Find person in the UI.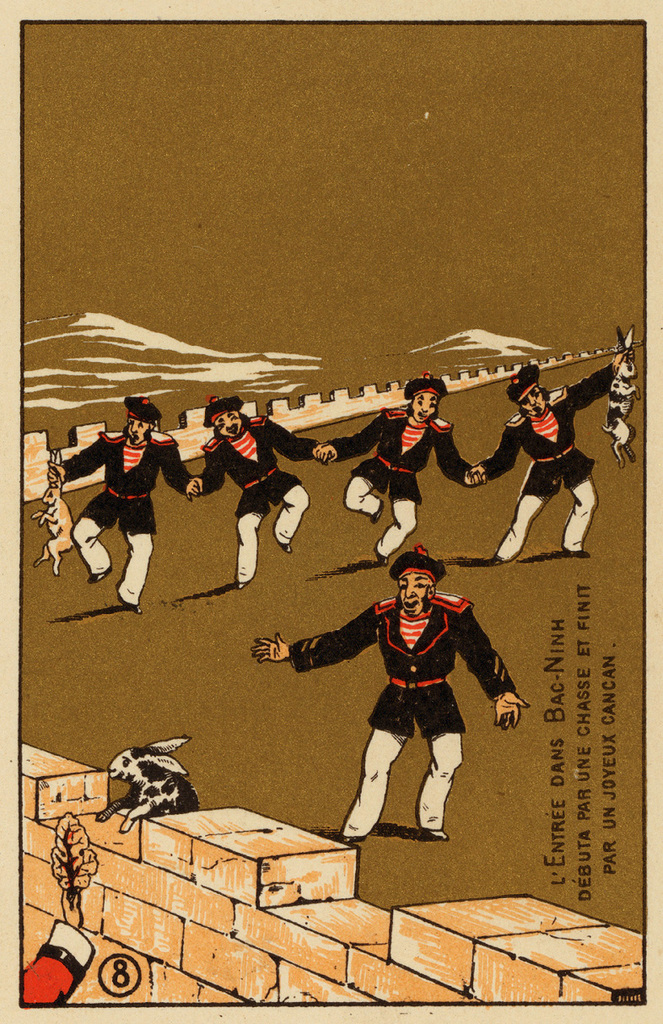
UI element at (left=187, top=409, right=332, bottom=606).
